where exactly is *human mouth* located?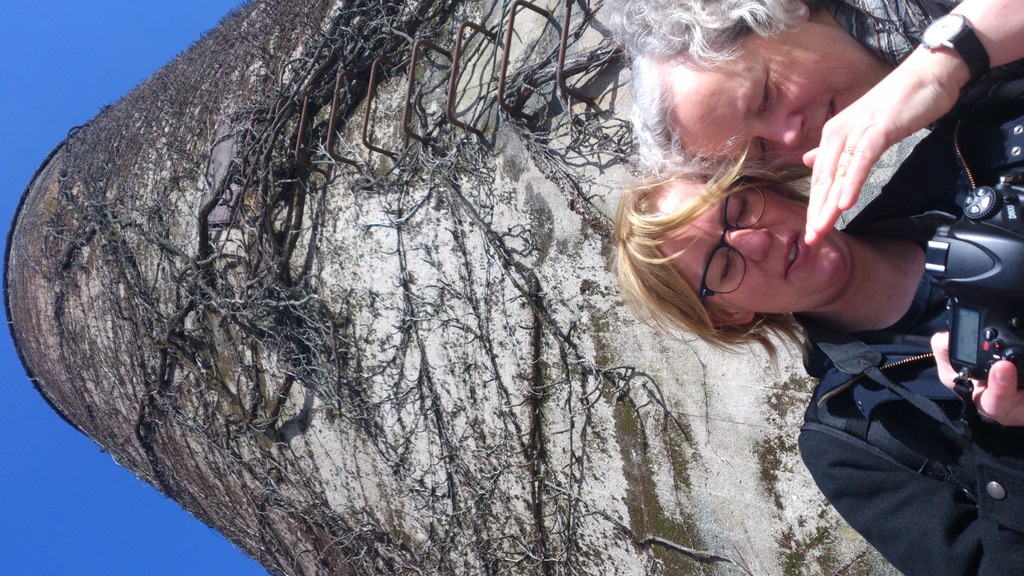
Its bounding box is box=[826, 94, 836, 124].
